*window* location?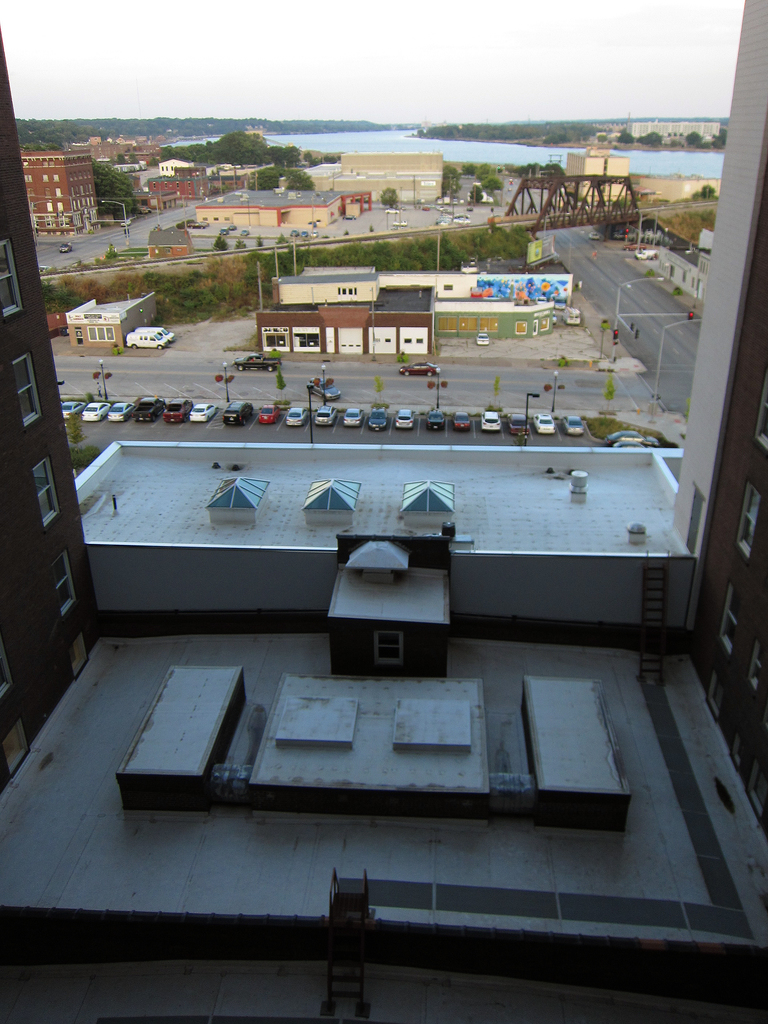
369/627/404/673
